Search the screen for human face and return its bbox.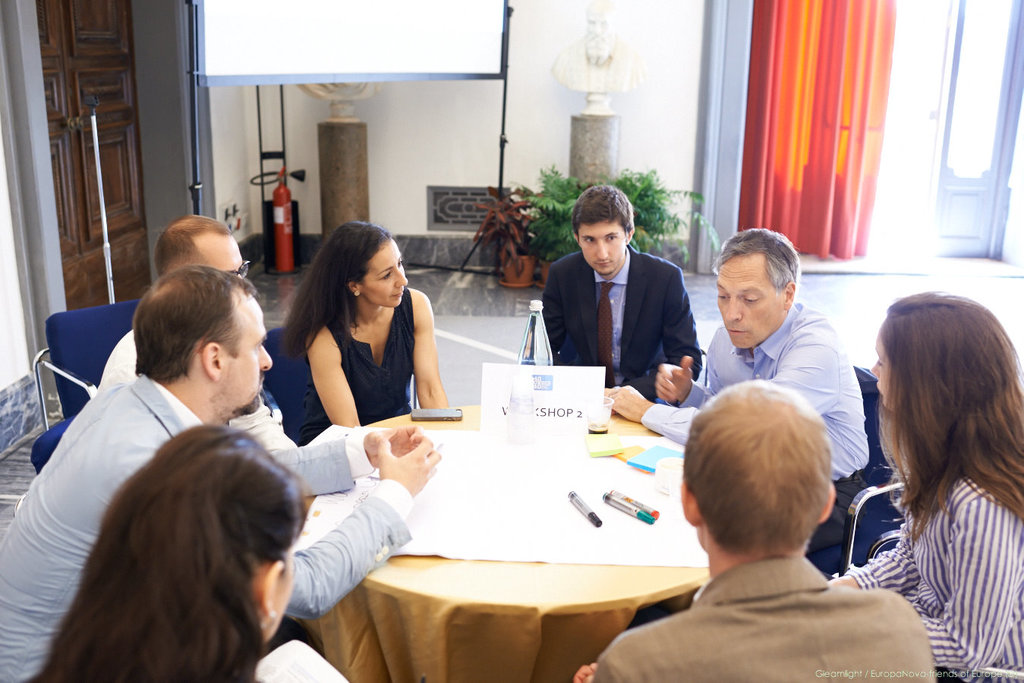
Found: box(219, 301, 276, 410).
